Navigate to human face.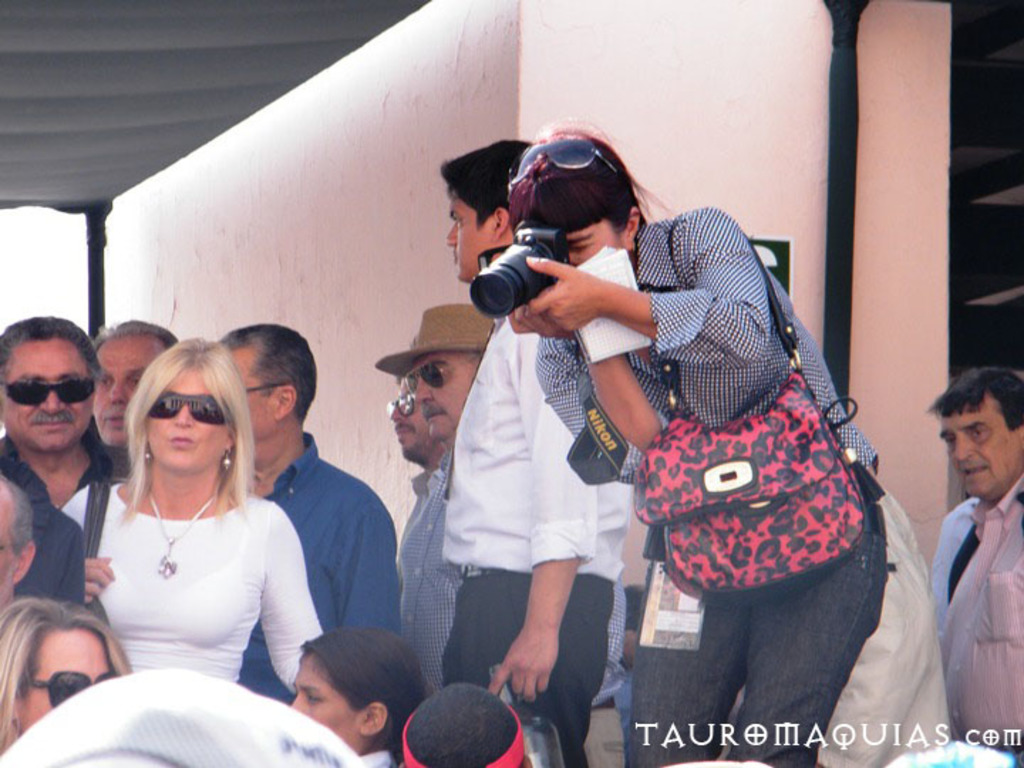
Navigation target: select_region(290, 653, 366, 751).
